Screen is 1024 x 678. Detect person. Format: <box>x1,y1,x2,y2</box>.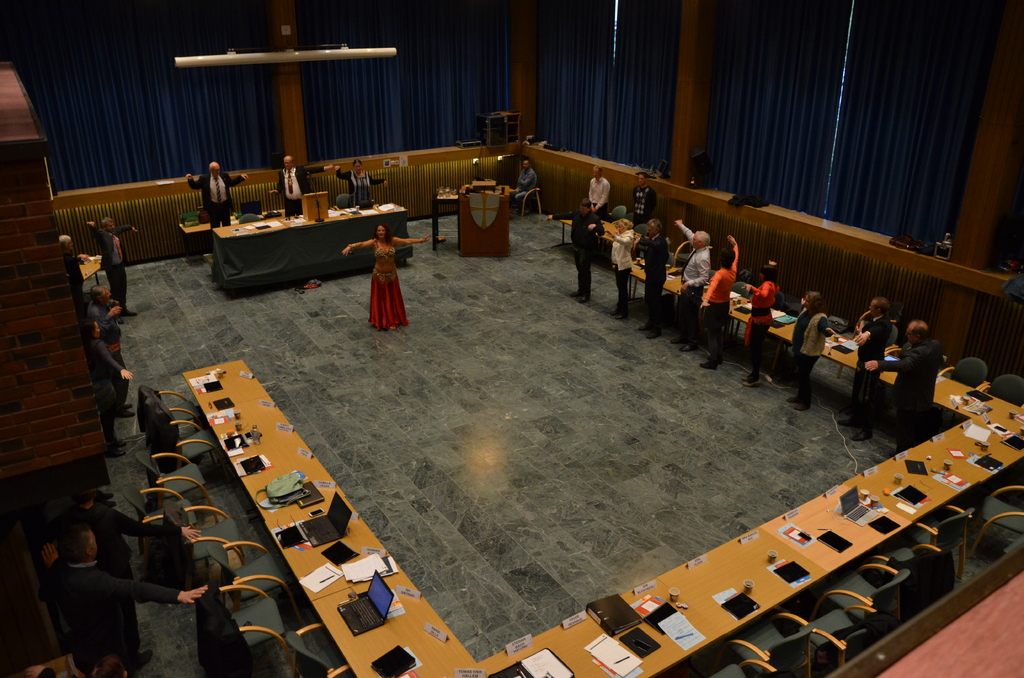
<box>99,287,129,415</box>.
